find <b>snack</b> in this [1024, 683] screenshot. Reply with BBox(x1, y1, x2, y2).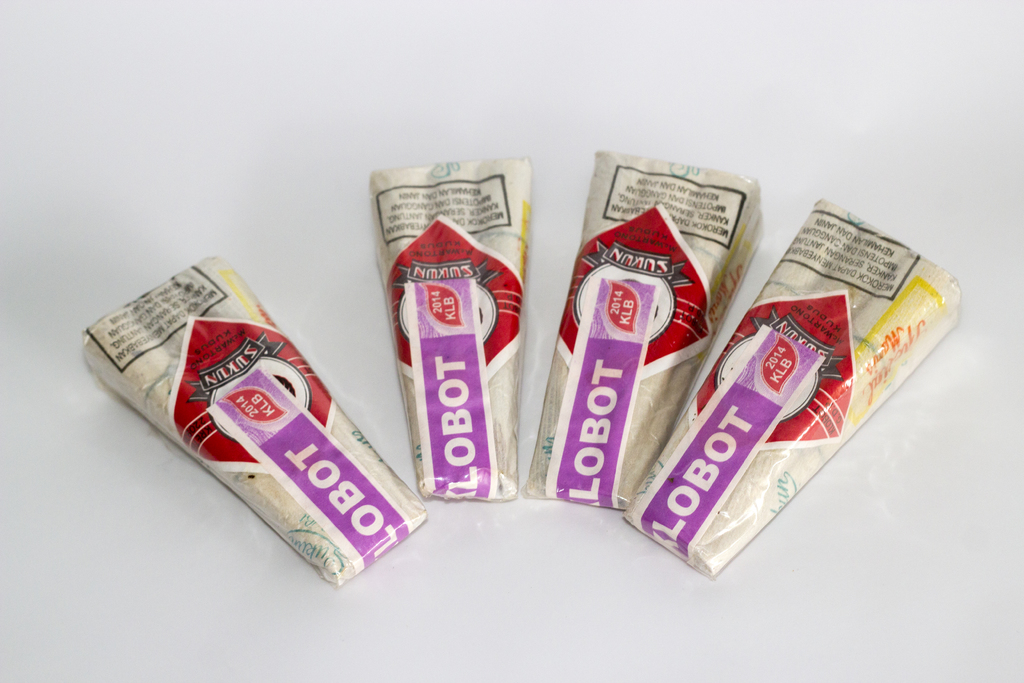
BBox(530, 176, 719, 555).
